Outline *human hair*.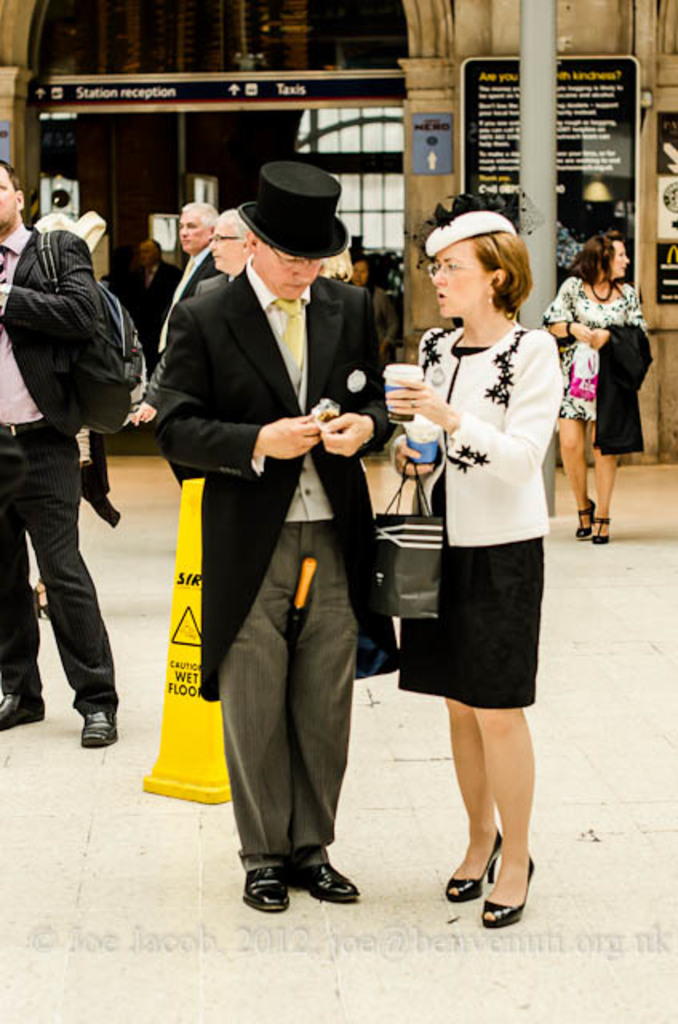
Outline: 320:245:361:283.
